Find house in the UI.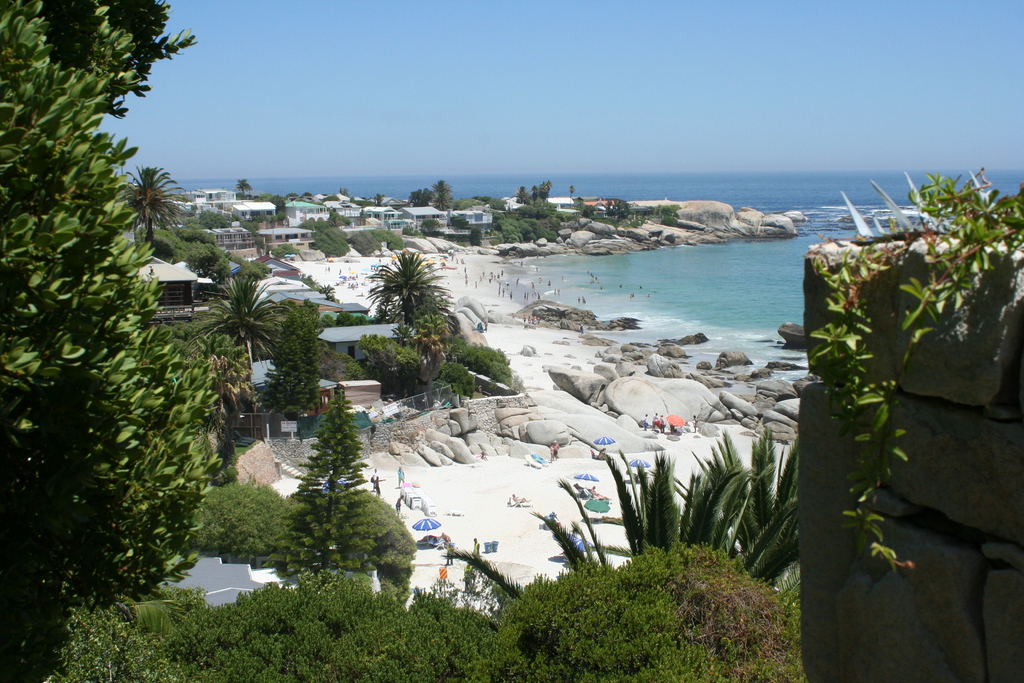
UI element at 159/556/286/623.
